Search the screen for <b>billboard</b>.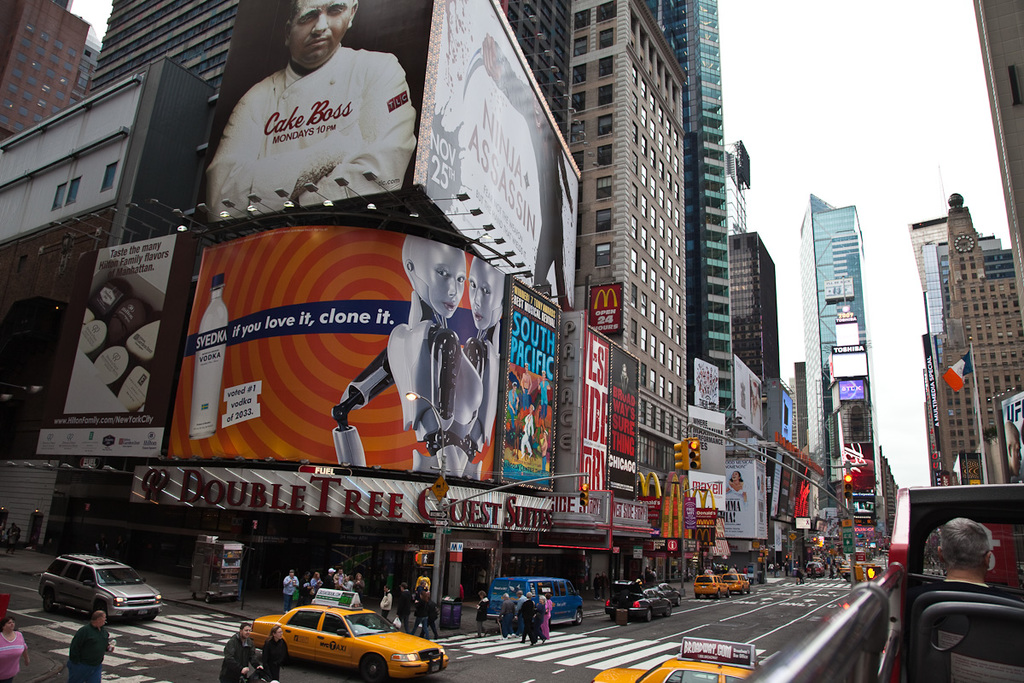
Found at x1=686, y1=404, x2=730, y2=505.
